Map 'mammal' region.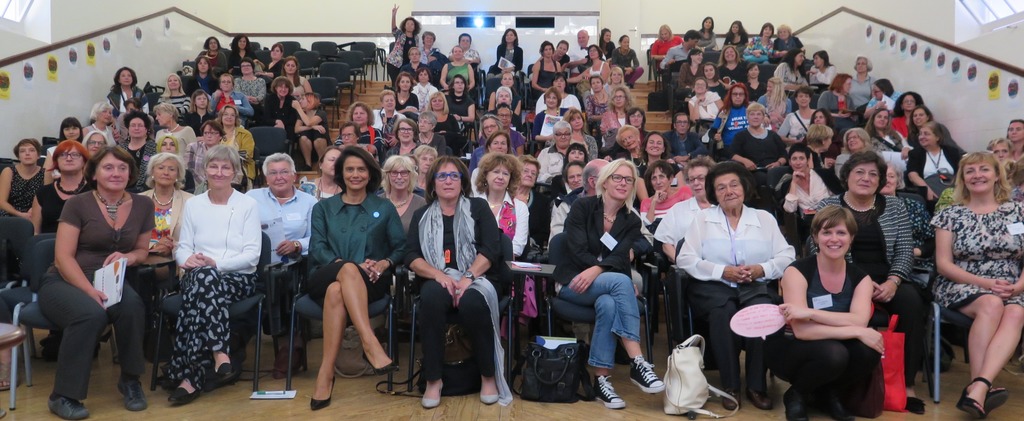
Mapped to l=38, t=142, r=155, b=420.
